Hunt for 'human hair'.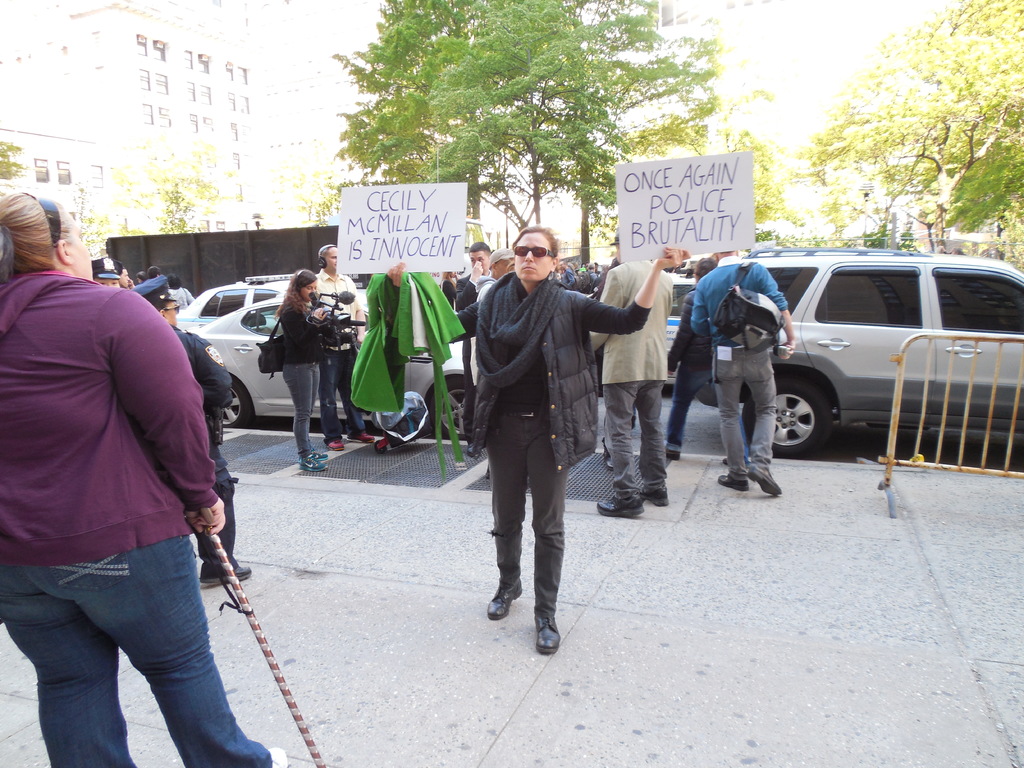
Hunted down at 154/305/164/312.
